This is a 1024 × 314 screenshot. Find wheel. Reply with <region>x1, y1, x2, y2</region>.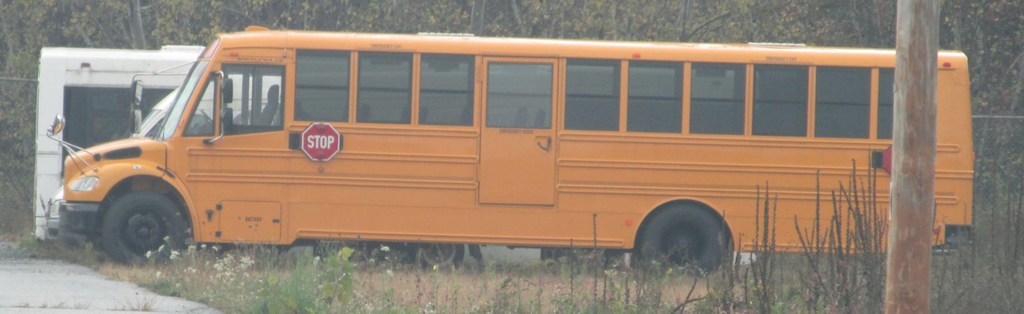
<region>198, 105, 212, 122</region>.
